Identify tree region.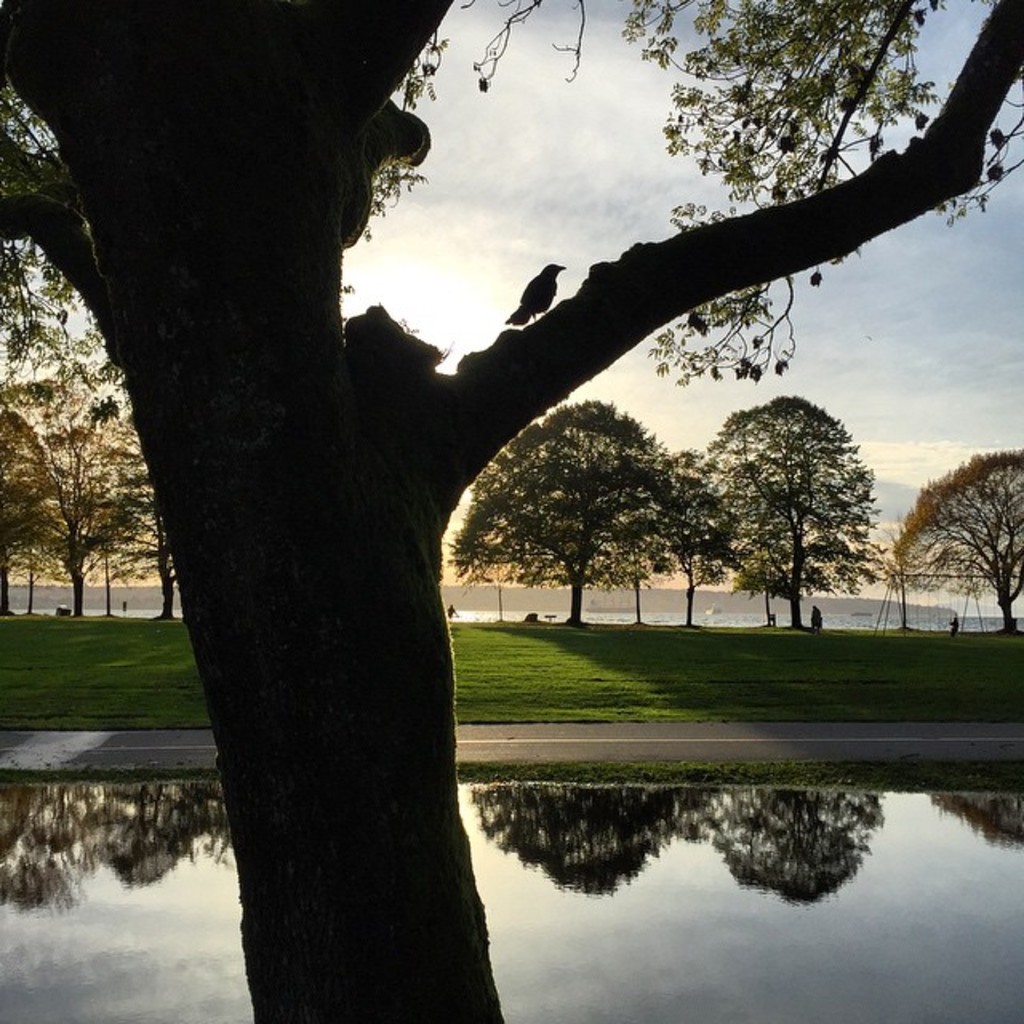
Region: locate(458, 394, 706, 627).
